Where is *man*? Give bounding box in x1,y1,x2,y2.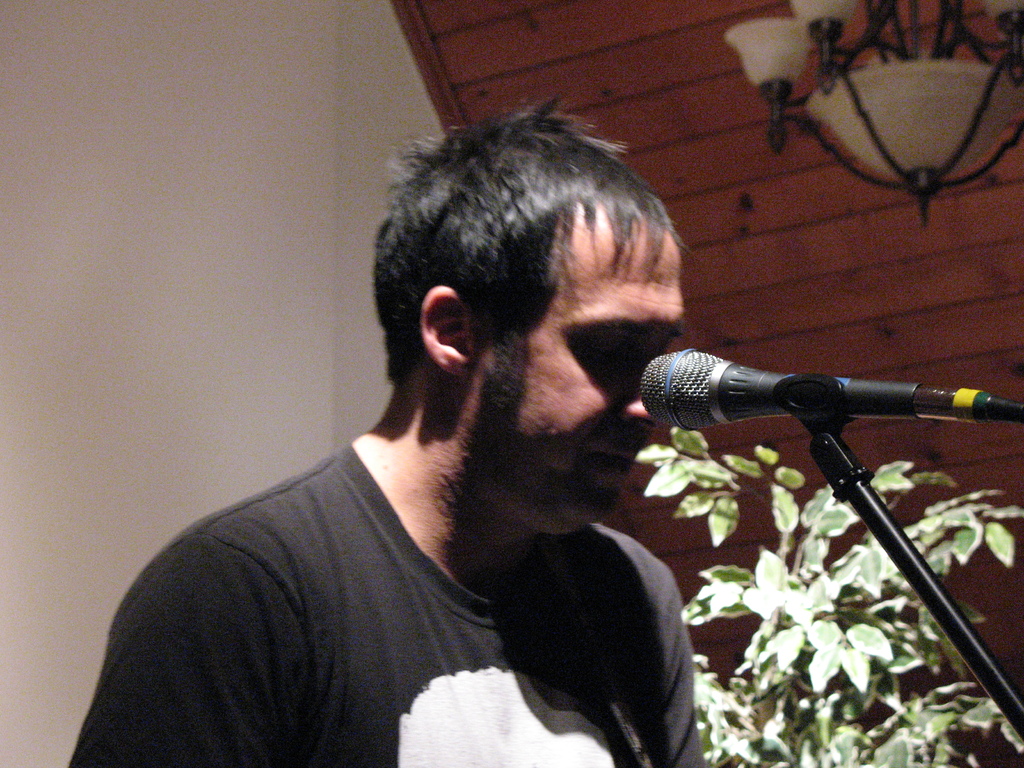
65,214,769,767.
